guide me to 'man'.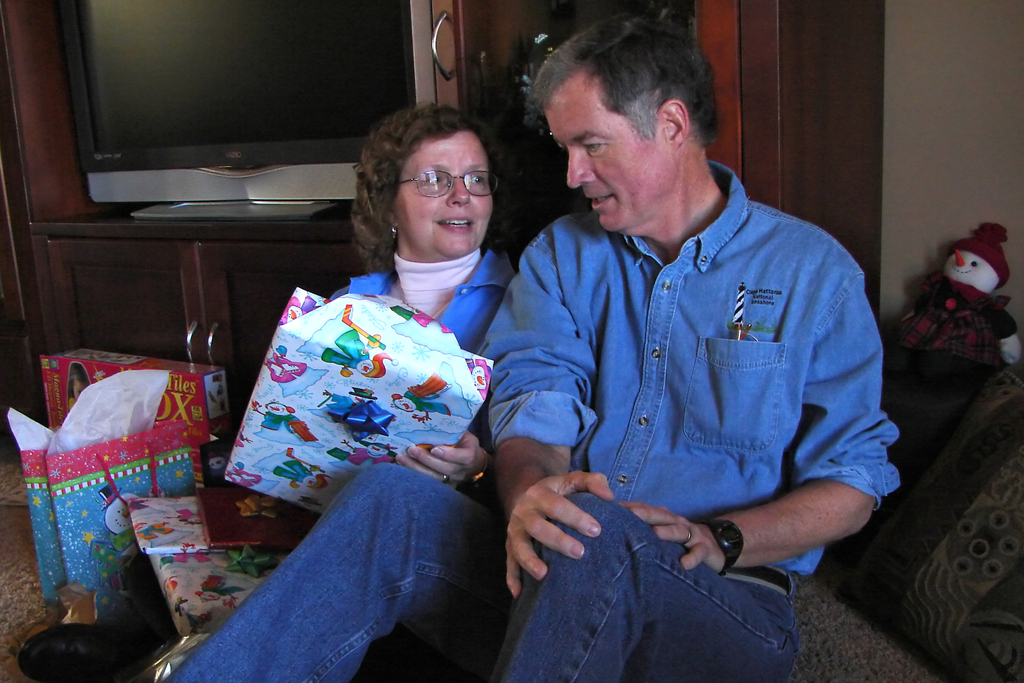
Guidance: Rect(421, 16, 866, 636).
